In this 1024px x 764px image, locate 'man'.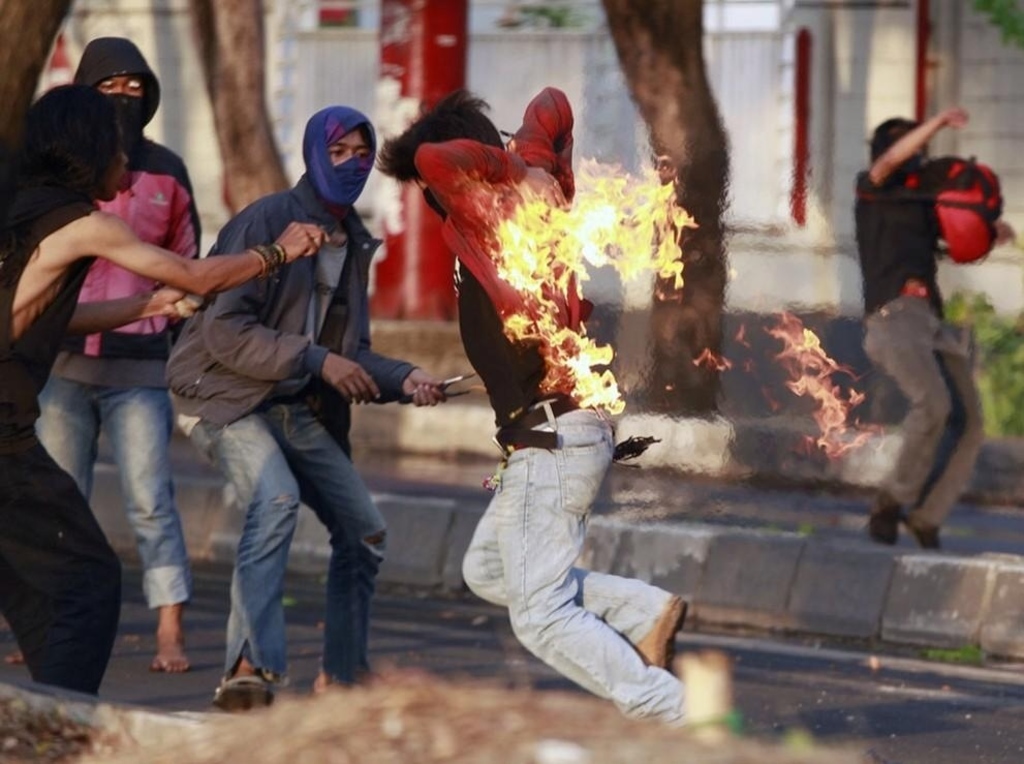
Bounding box: [x1=373, y1=81, x2=695, y2=729].
